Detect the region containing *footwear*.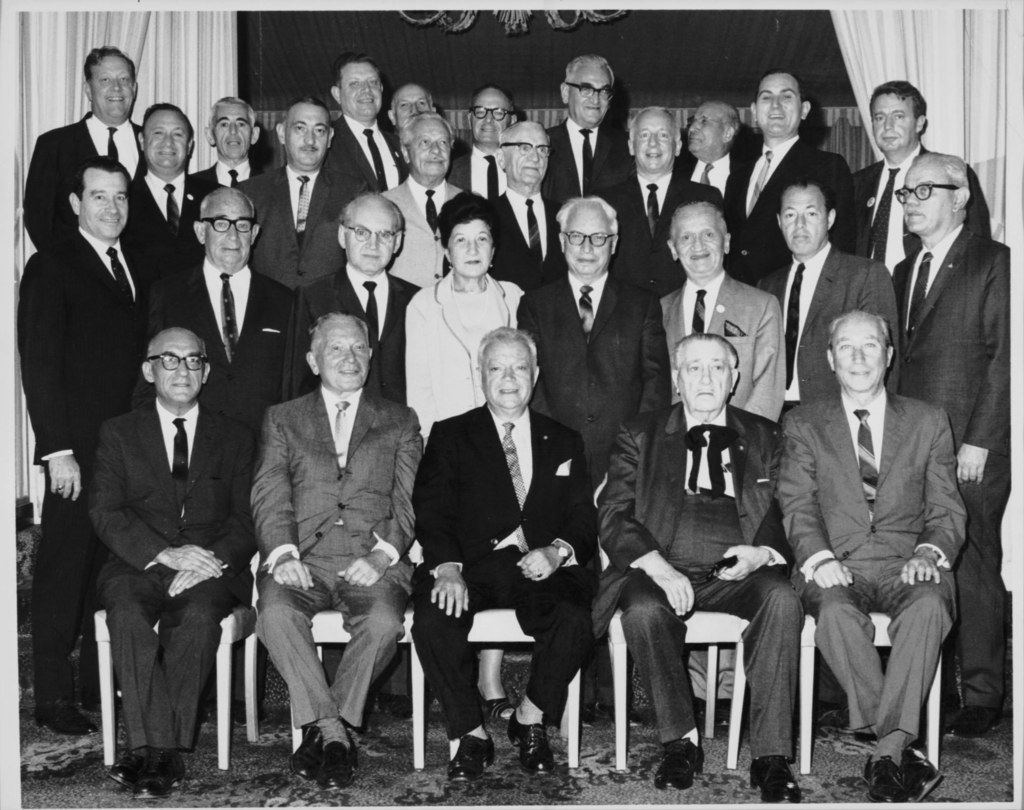
BBox(109, 739, 139, 786).
